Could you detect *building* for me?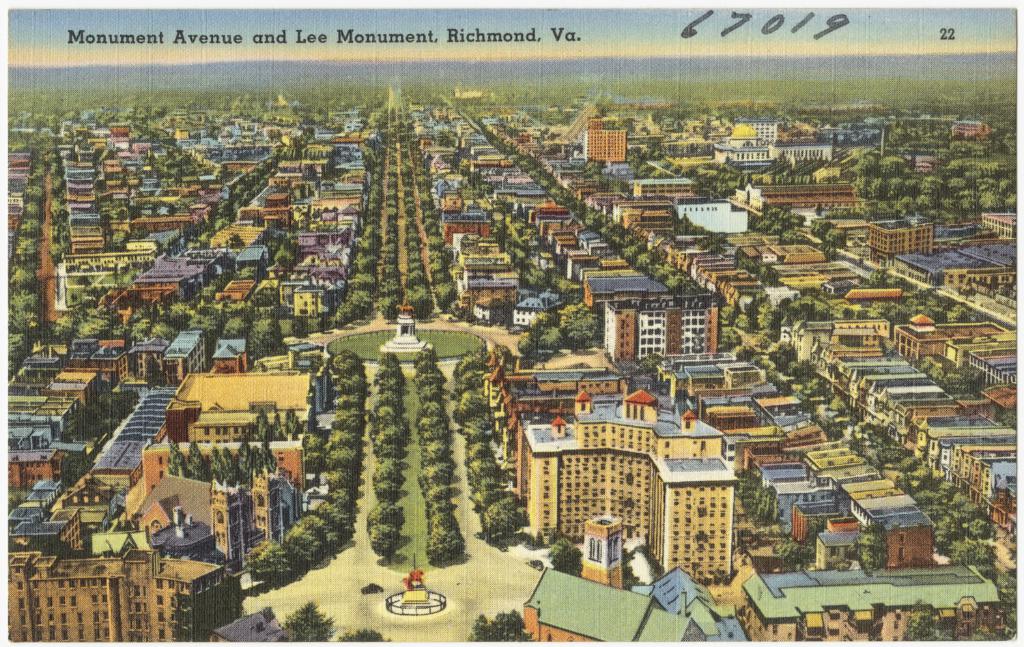
Detection result: (866,214,937,258).
